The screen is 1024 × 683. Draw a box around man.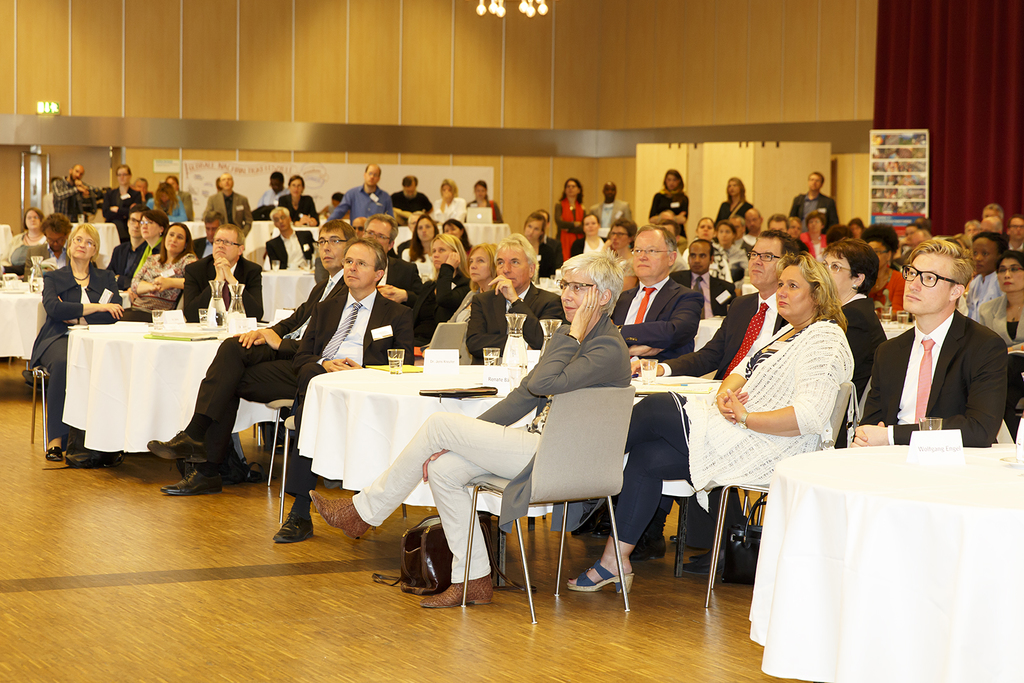
select_region(180, 220, 263, 324).
